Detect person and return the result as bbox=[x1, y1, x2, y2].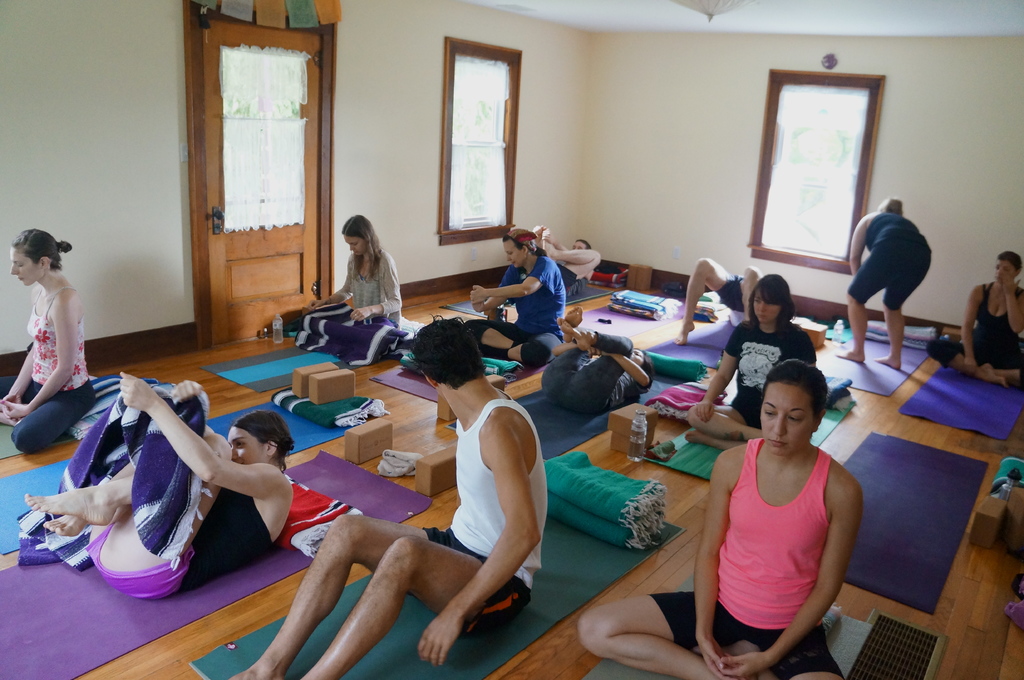
bbox=[579, 358, 862, 679].
